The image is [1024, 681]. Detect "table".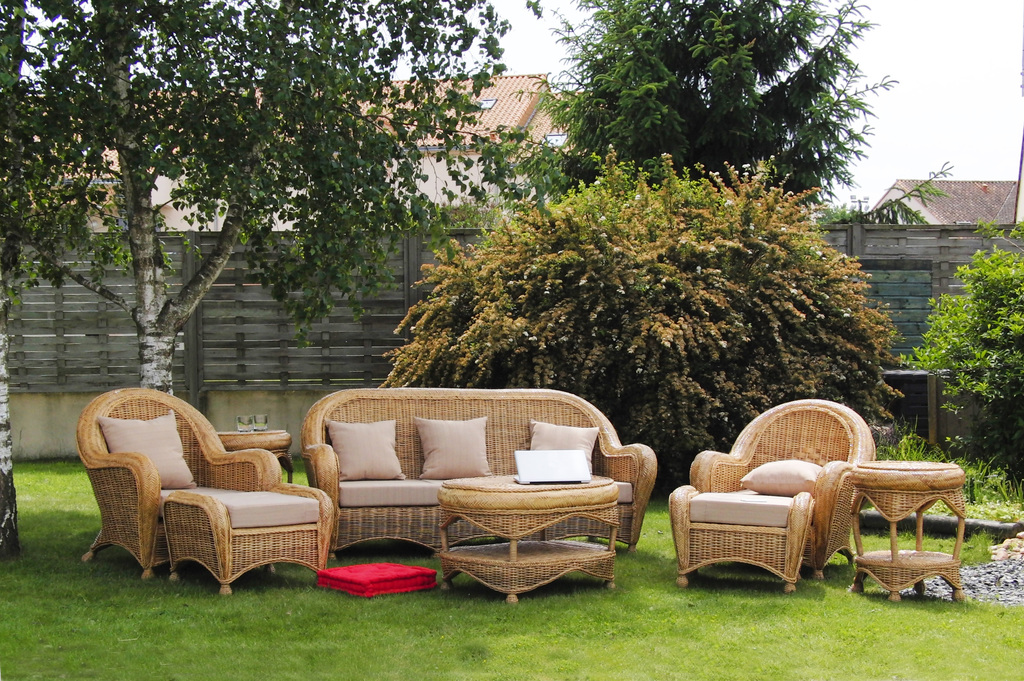
Detection: (433, 472, 621, 605).
